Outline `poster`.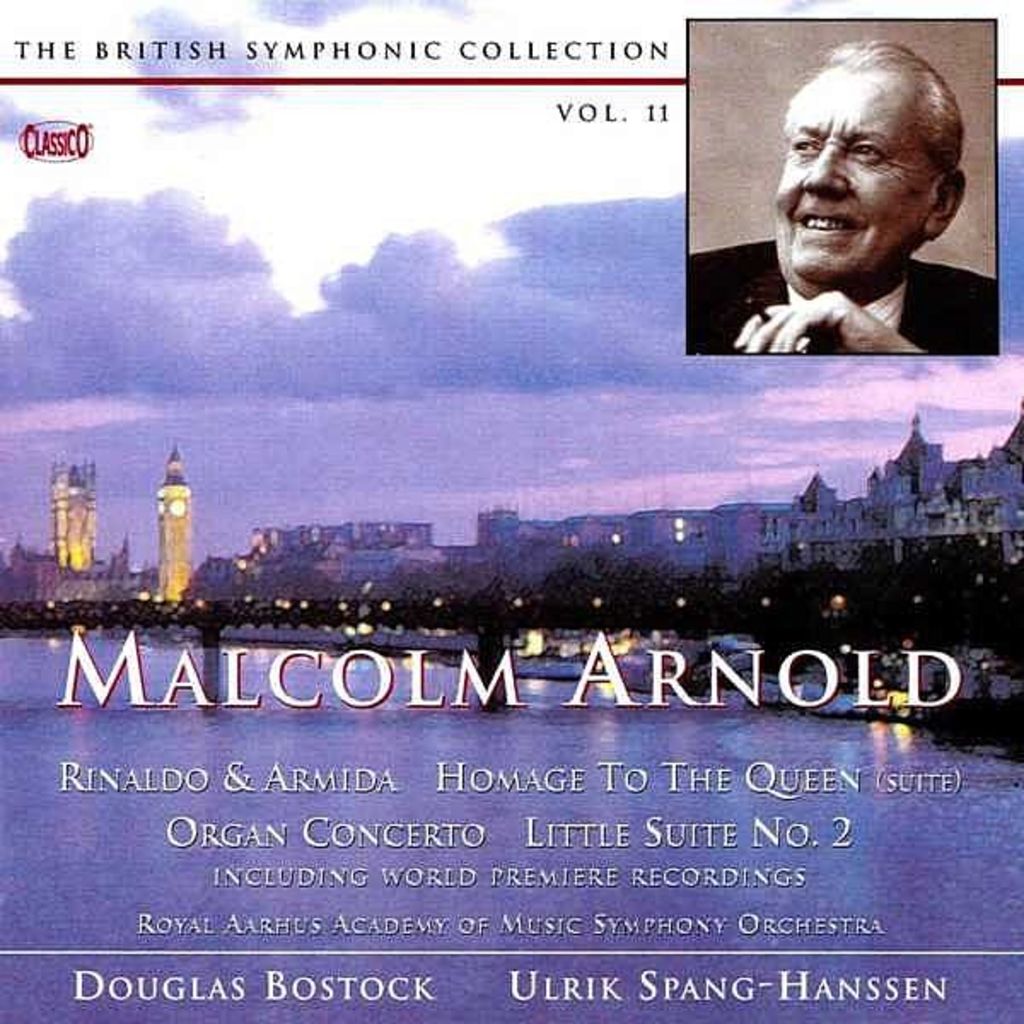
Outline: 0:0:1023:1023.
